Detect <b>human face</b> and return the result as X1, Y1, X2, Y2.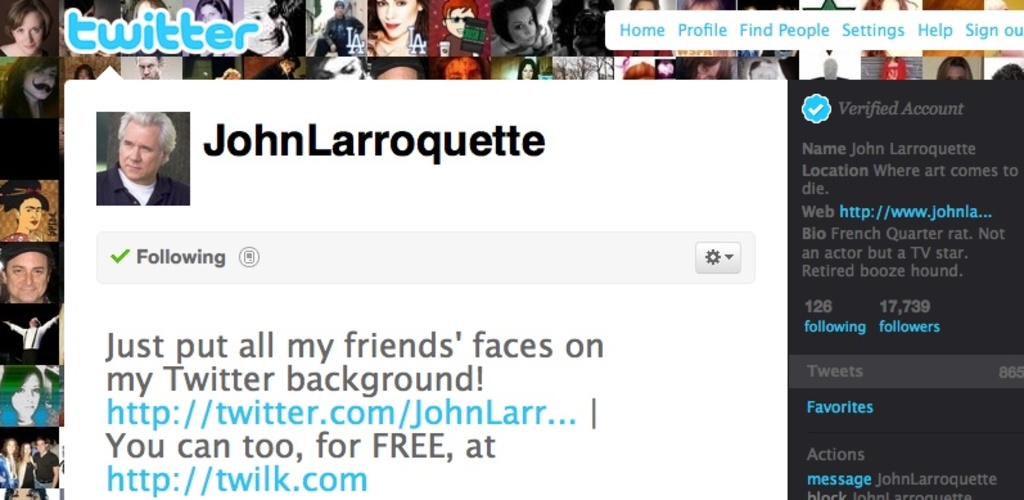
15, 195, 44, 229.
